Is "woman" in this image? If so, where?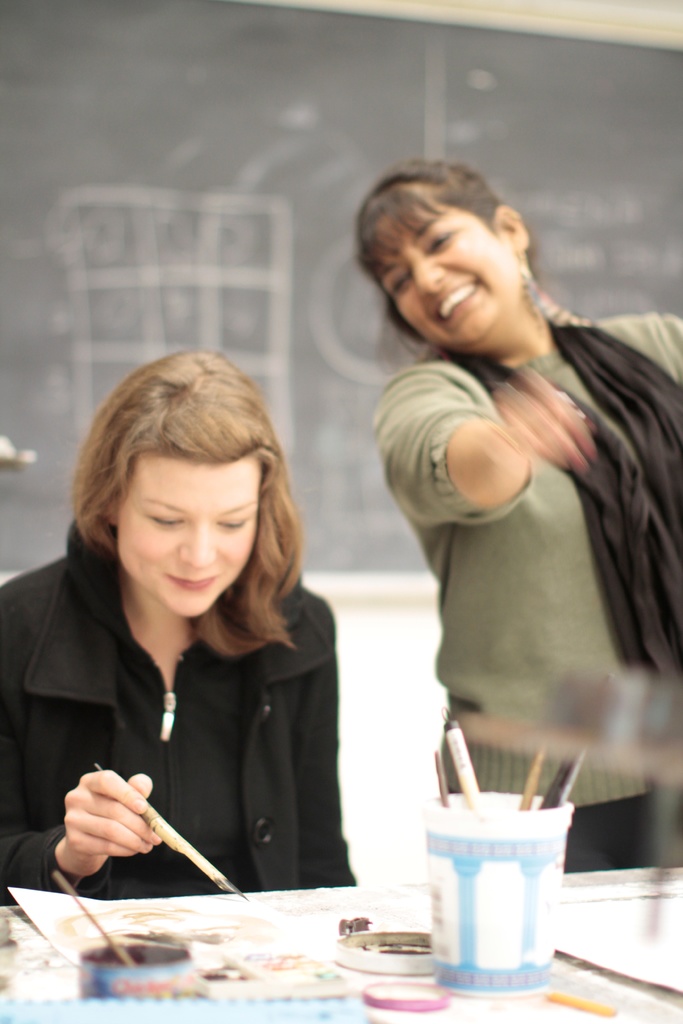
Yes, at [left=22, top=359, right=375, bottom=938].
